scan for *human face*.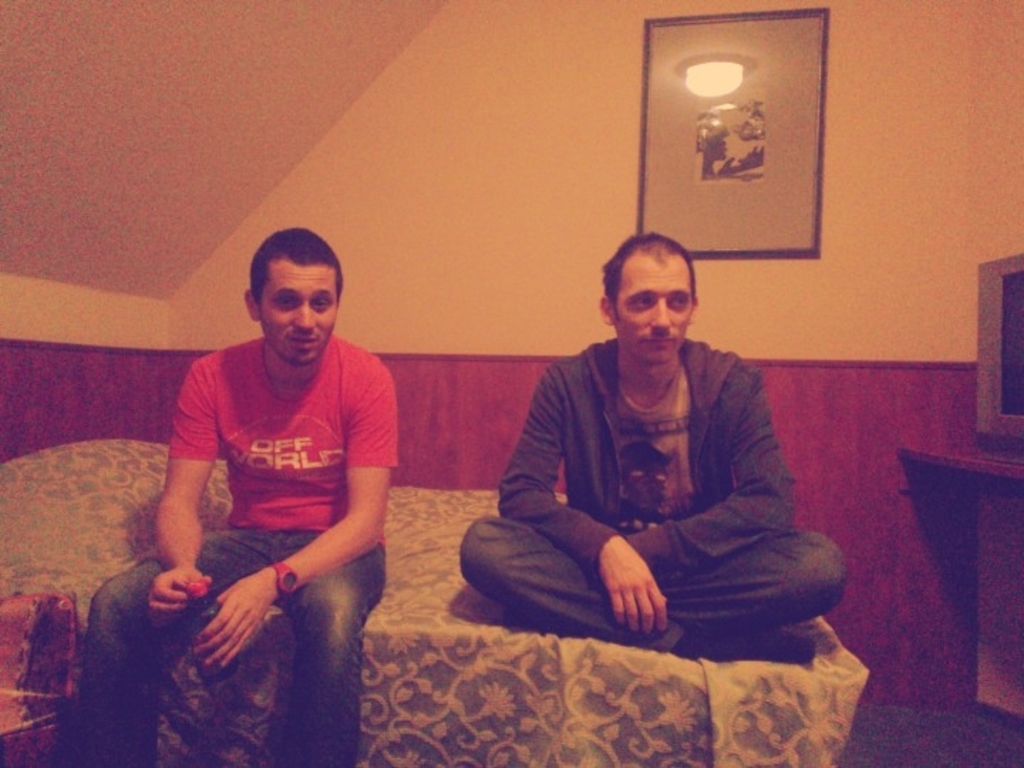
Scan result: [left=617, top=252, right=693, bottom=360].
